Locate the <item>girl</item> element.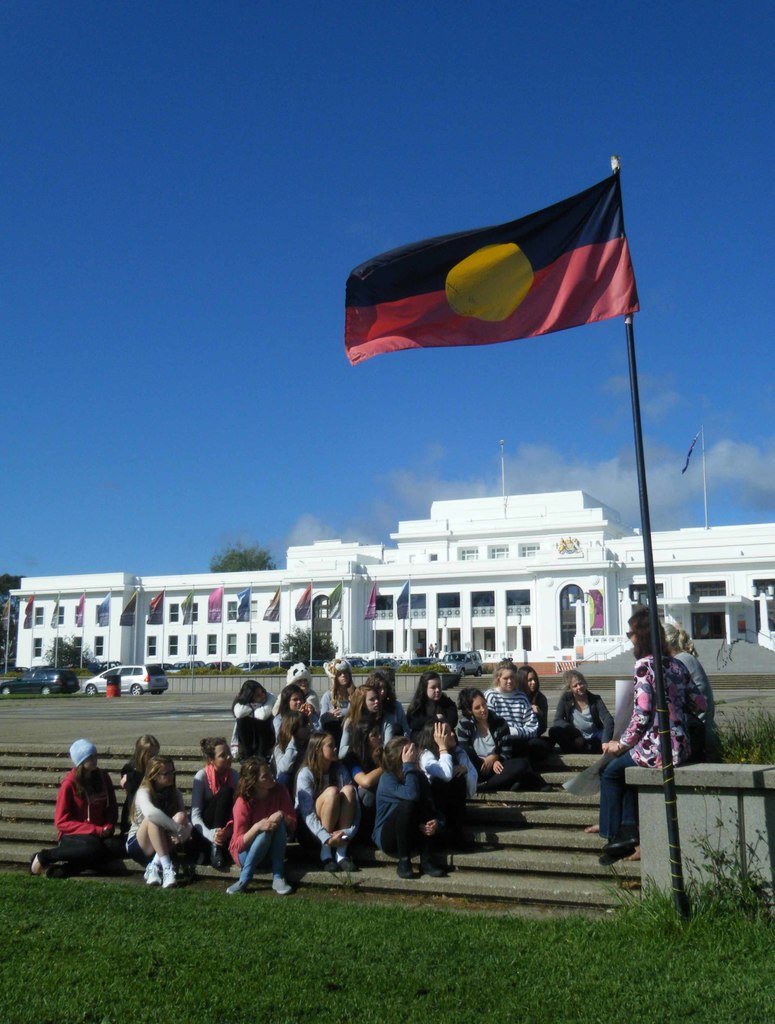
Element bbox: {"x1": 365, "y1": 668, "x2": 411, "y2": 732}.
